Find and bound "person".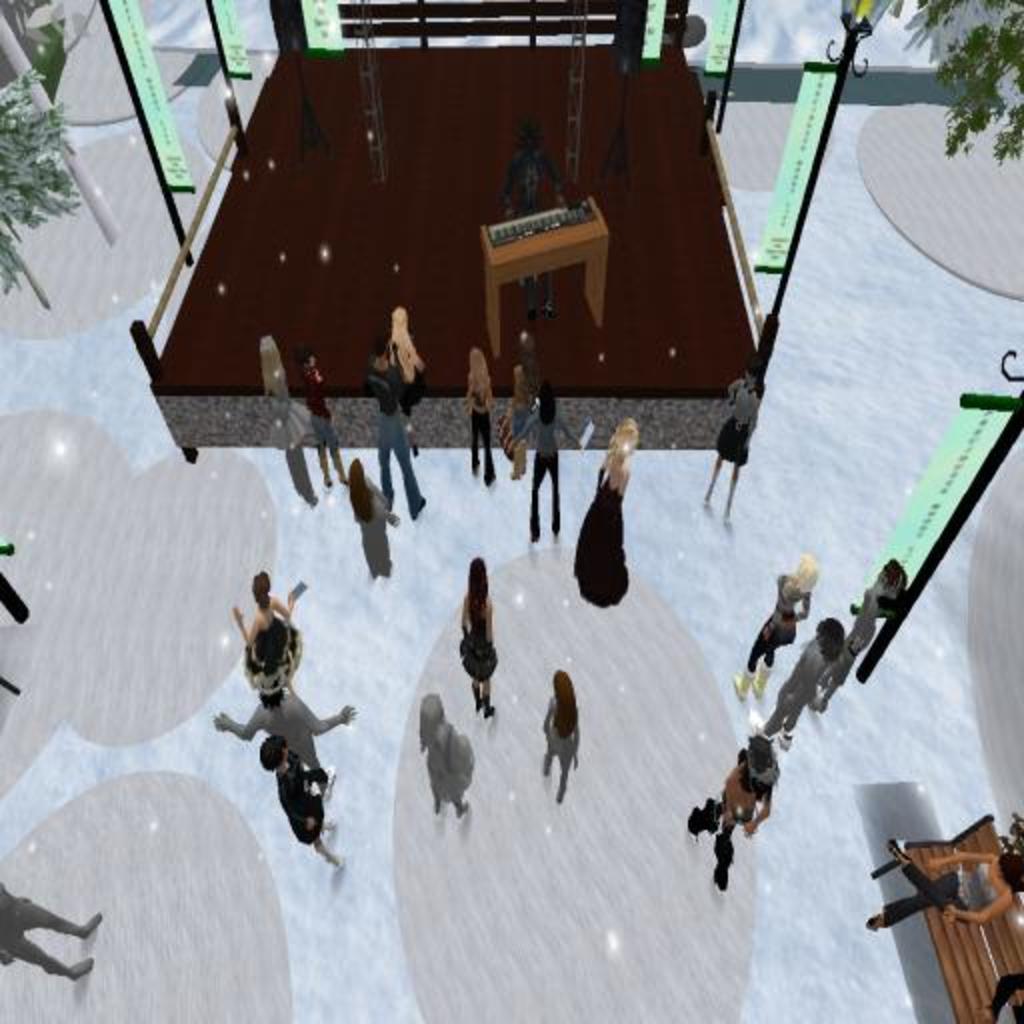
Bound: <box>354,336,434,514</box>.
